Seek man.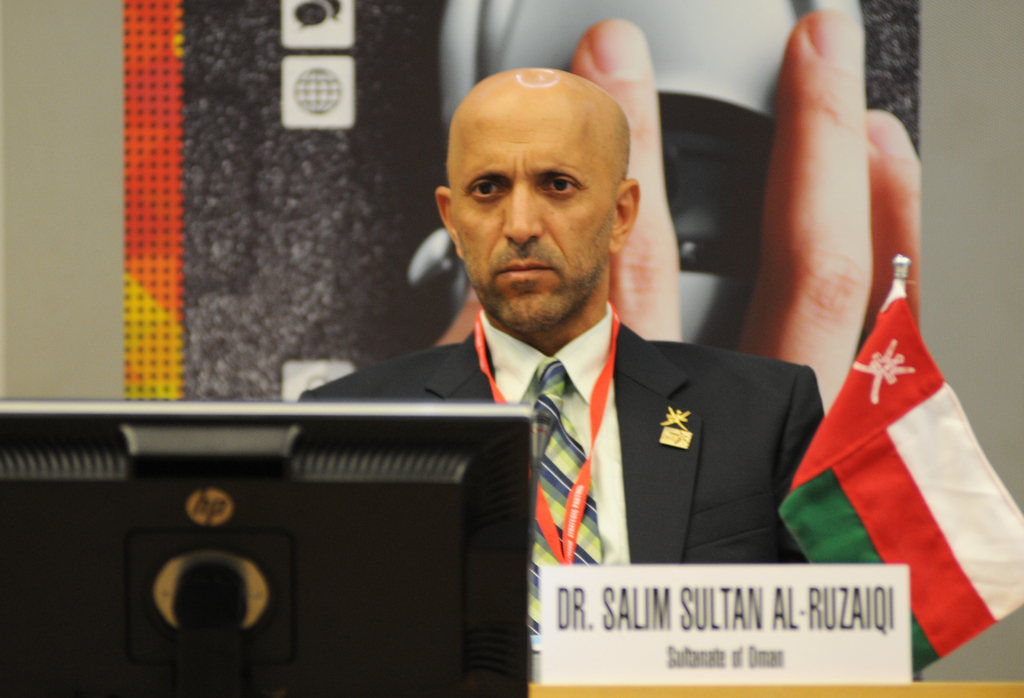
box(291, 62, 833, 657).
